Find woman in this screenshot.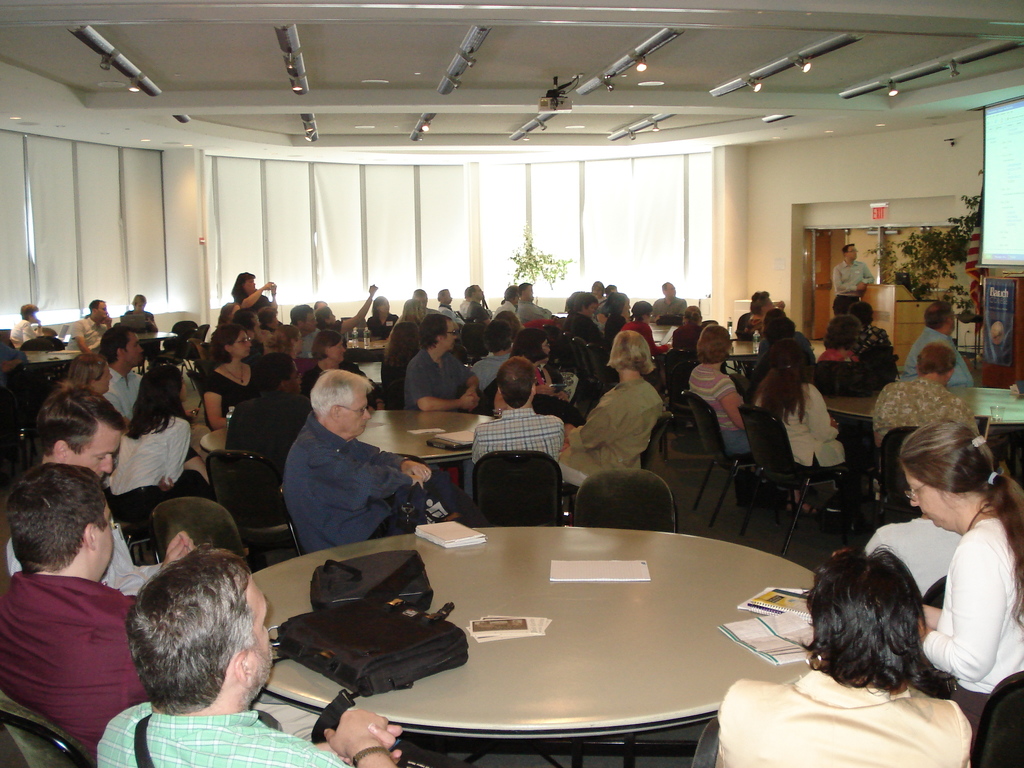
The bounding box for woman is Rect(747, 336, 847, 518).
